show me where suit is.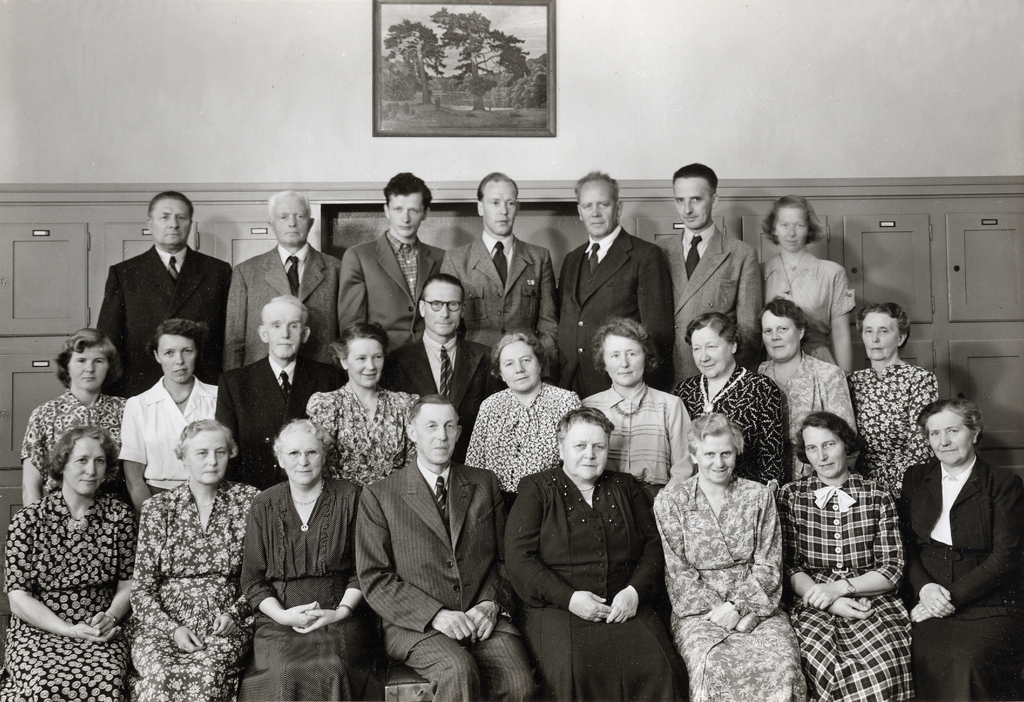
suit is at <region>383, 327, 499, 466</region>.
